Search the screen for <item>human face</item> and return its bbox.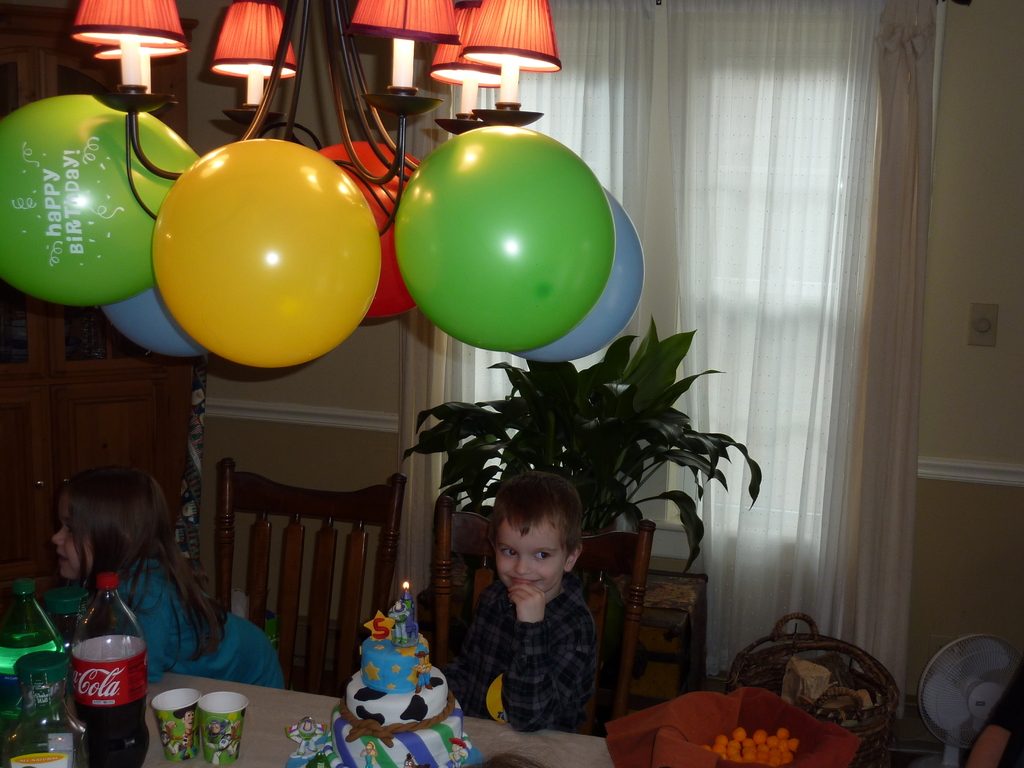
Found: 492, 518, 568, 593.
